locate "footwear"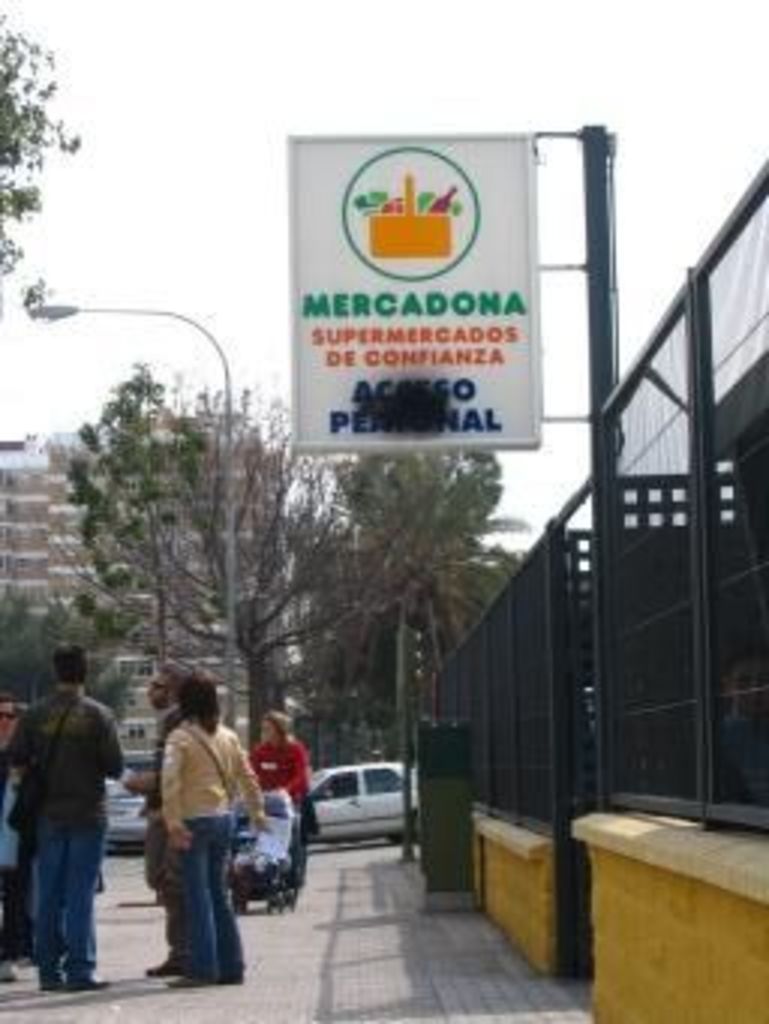
x1=141, y1=955, x2=186, y2=982
